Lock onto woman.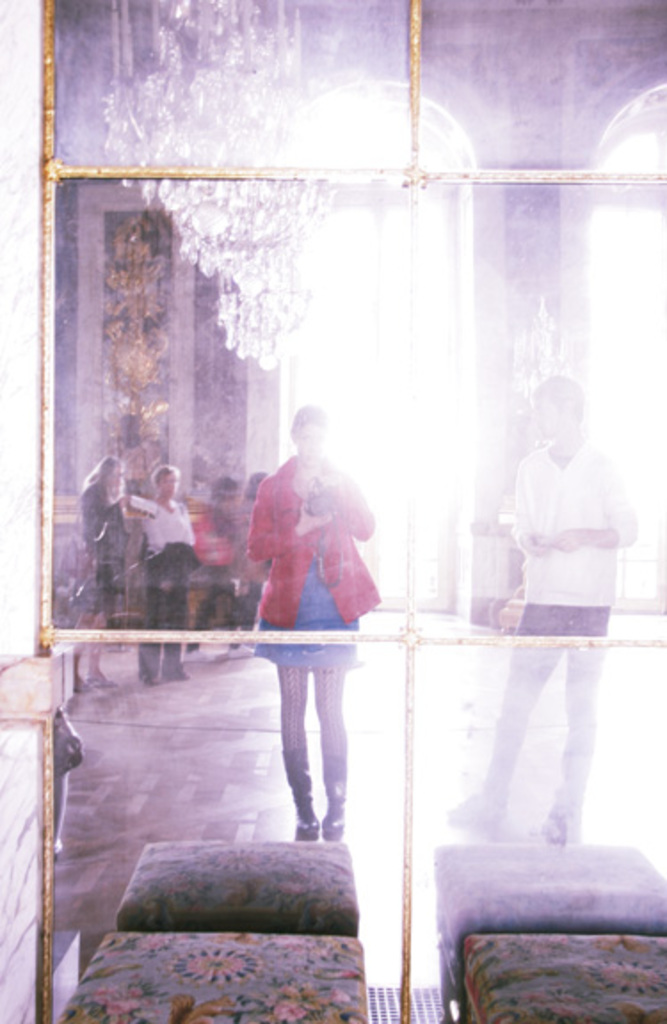
Locked: bbox=[221, 389, 390, 859].
